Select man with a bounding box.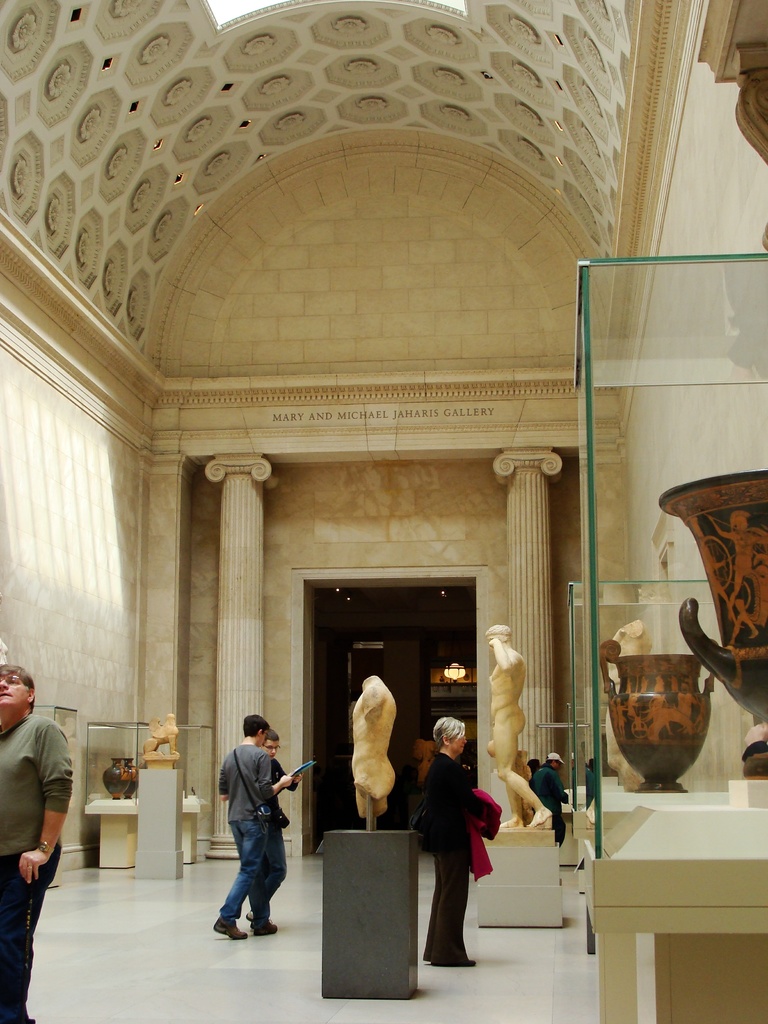
(left=209, top=710, right=294, bottom=939).
